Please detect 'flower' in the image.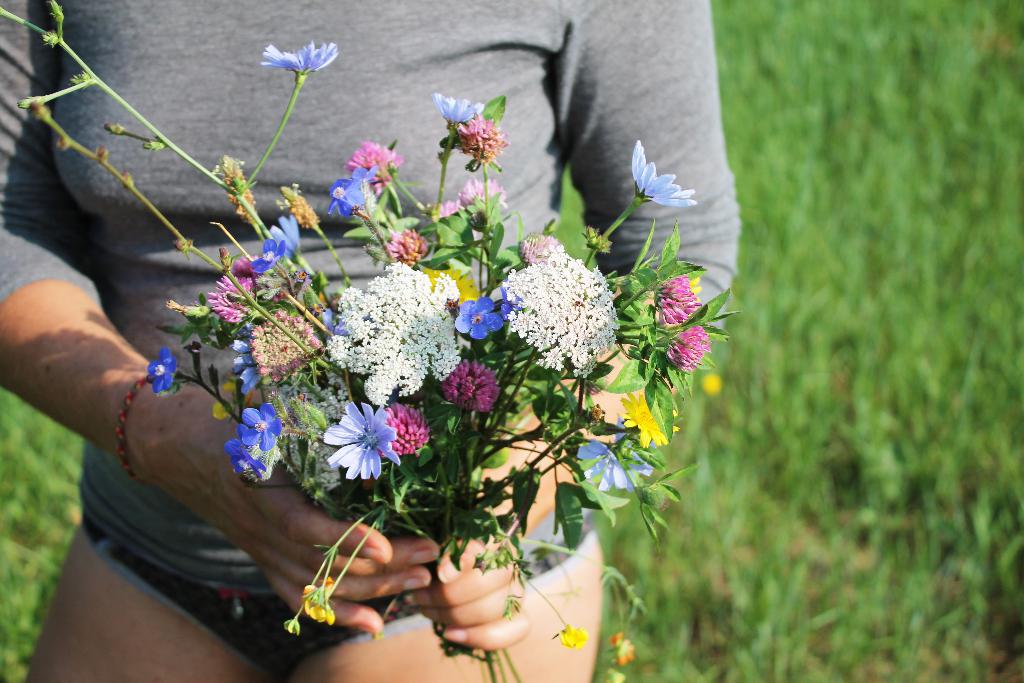
250,235,284,276.
